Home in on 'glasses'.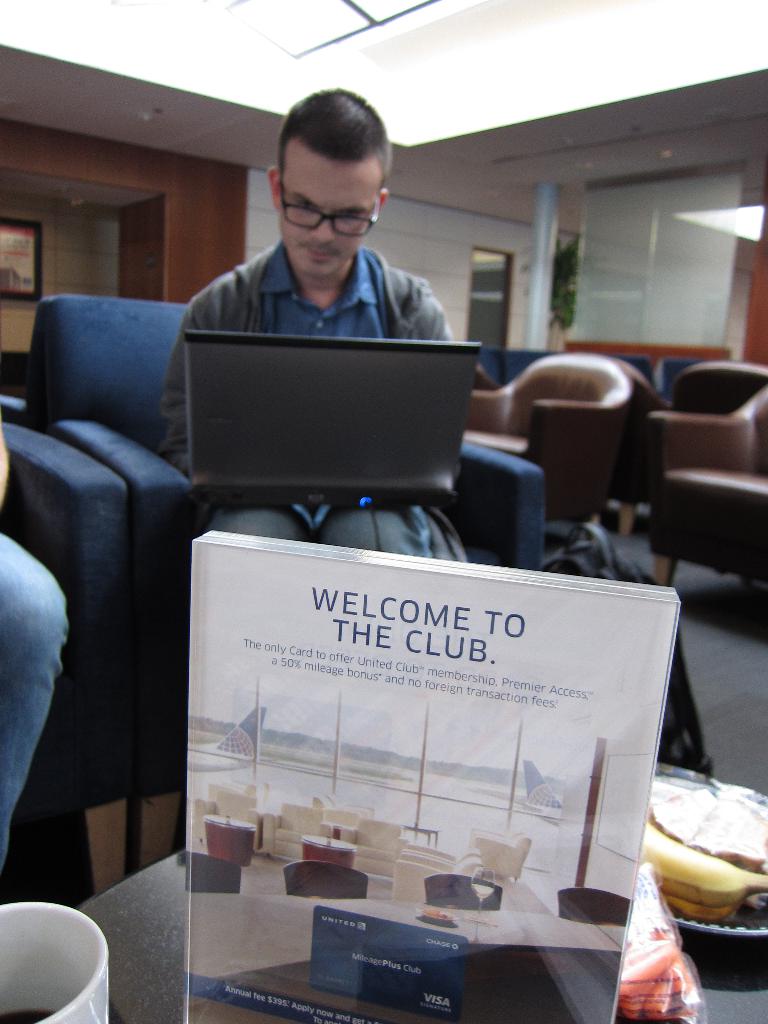
Homed in at box(277, 178, 384, 241).
